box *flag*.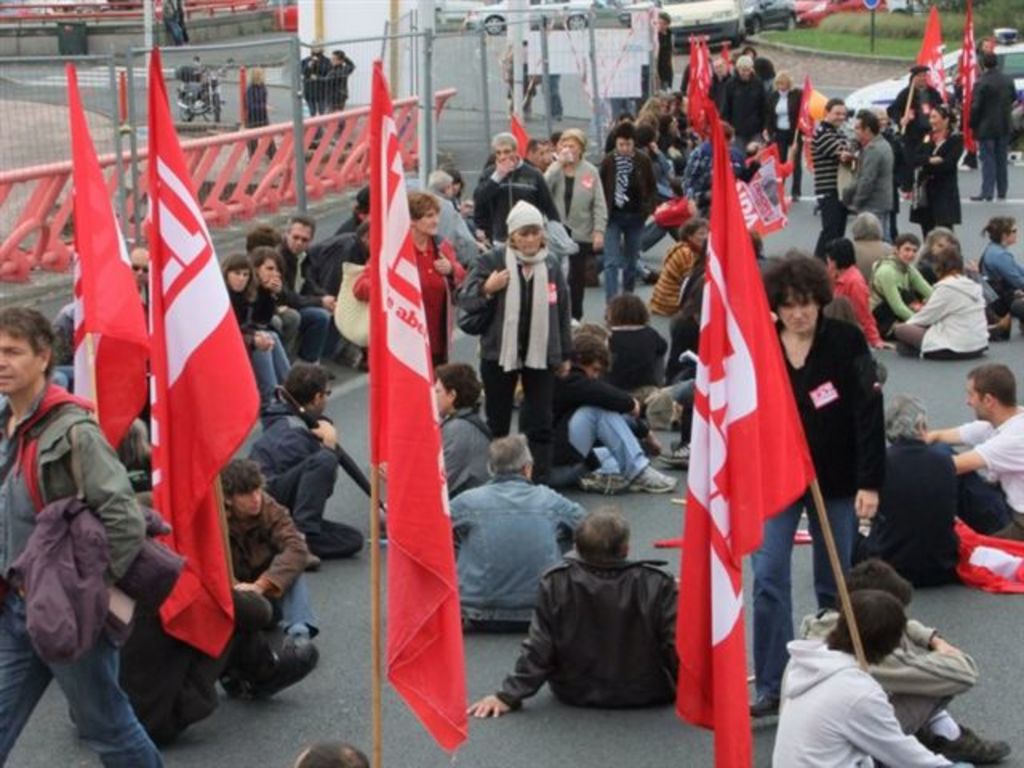
box=[658, 195, 694, 222].
